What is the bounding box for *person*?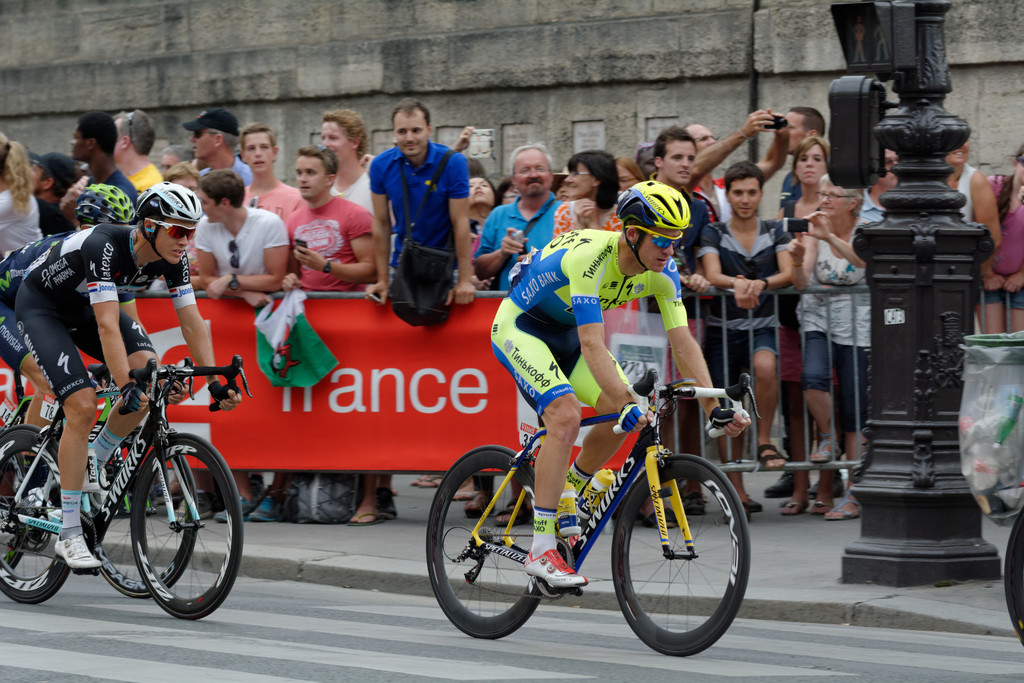
<bbox>799, 145, 906, 529</bbox>.
